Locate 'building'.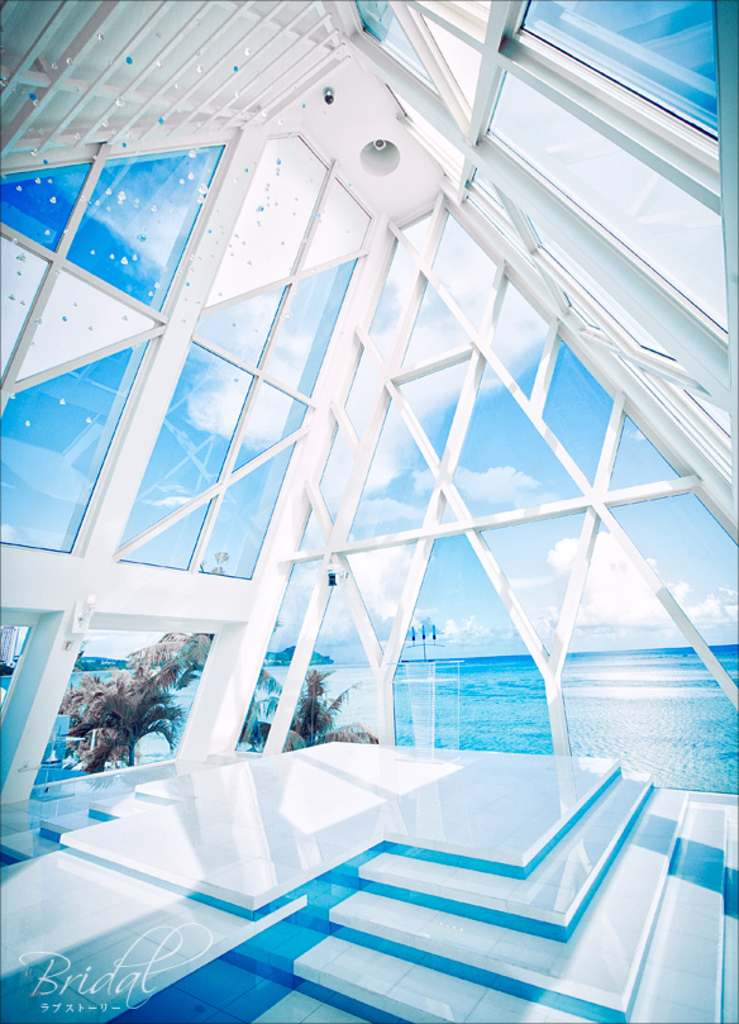
Bounding box: crop(0, 0, 734, 1023).
